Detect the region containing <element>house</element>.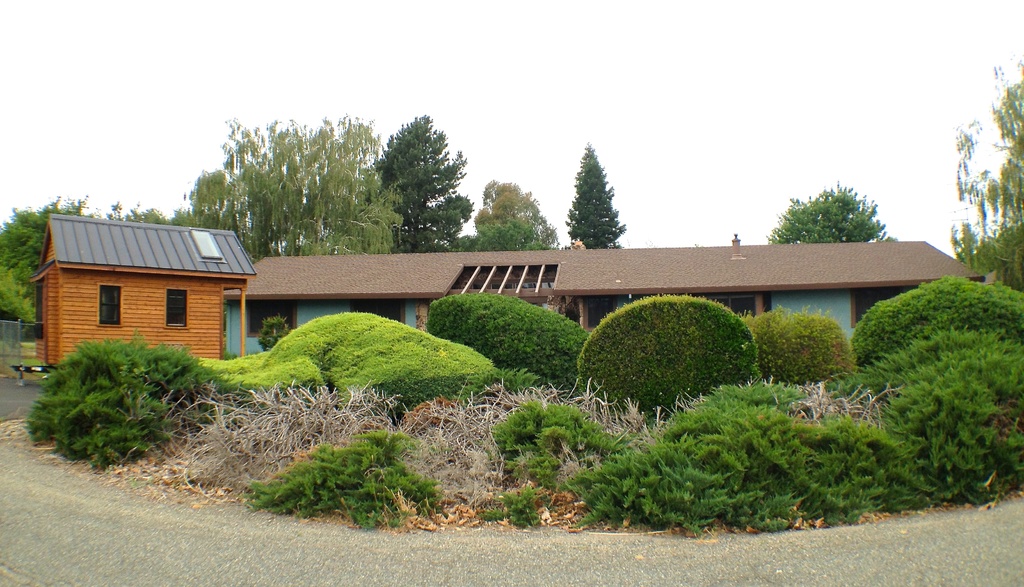
(left=23, top=209, right=263, bottom=367).
